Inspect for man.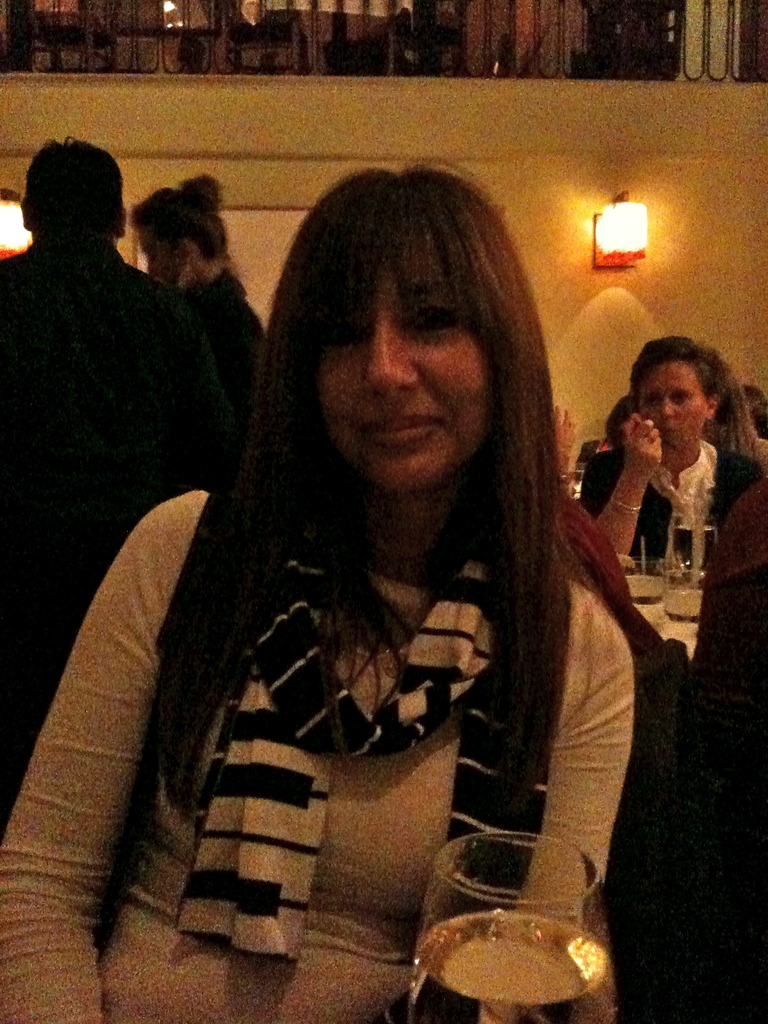
Inspection: BBox(18, 138, 268, 868).
